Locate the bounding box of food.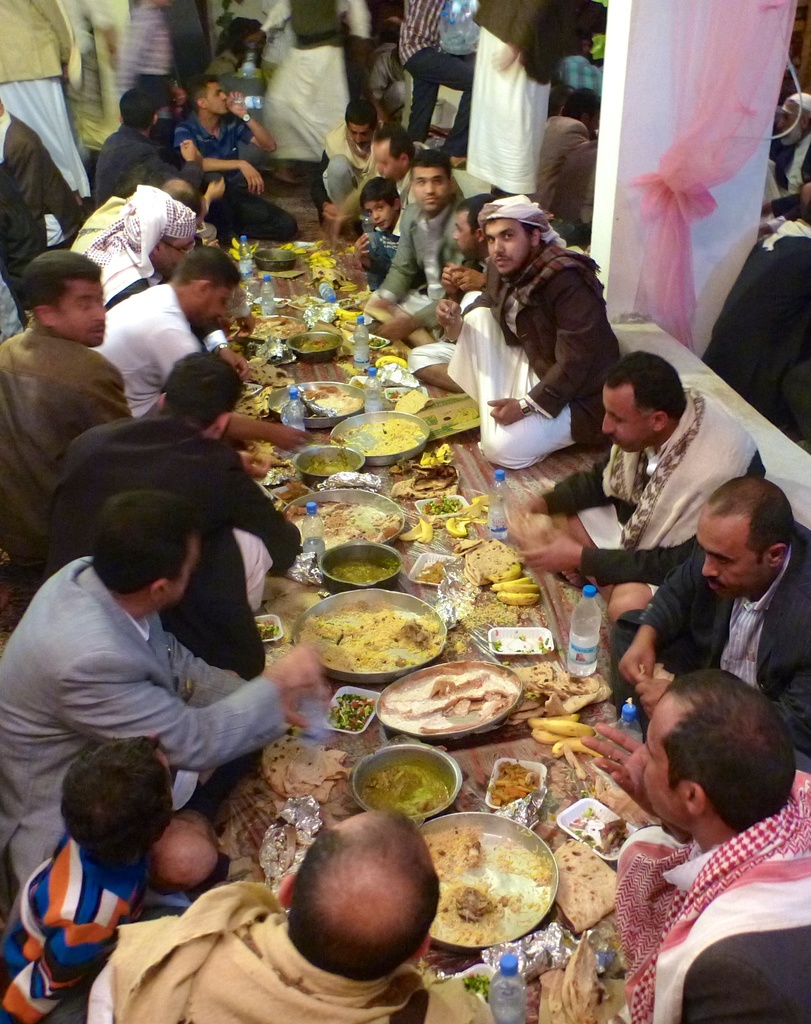
Bounding box: (x1=258, y1=730, x2=347, y2=803).
